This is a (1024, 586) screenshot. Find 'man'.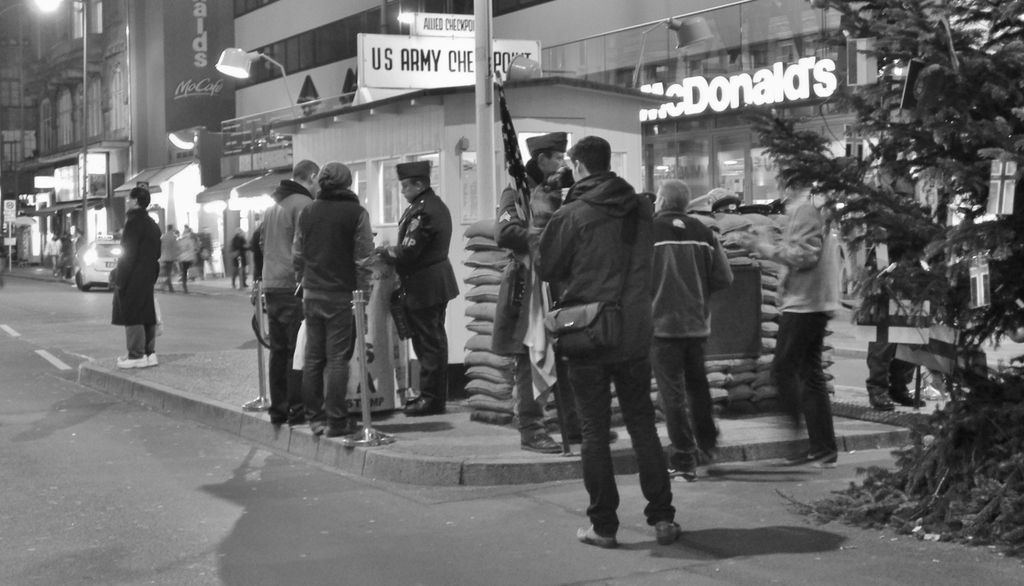
Bounding box: pyautogui.locateOnScreen(719, 174, 838, 476).
